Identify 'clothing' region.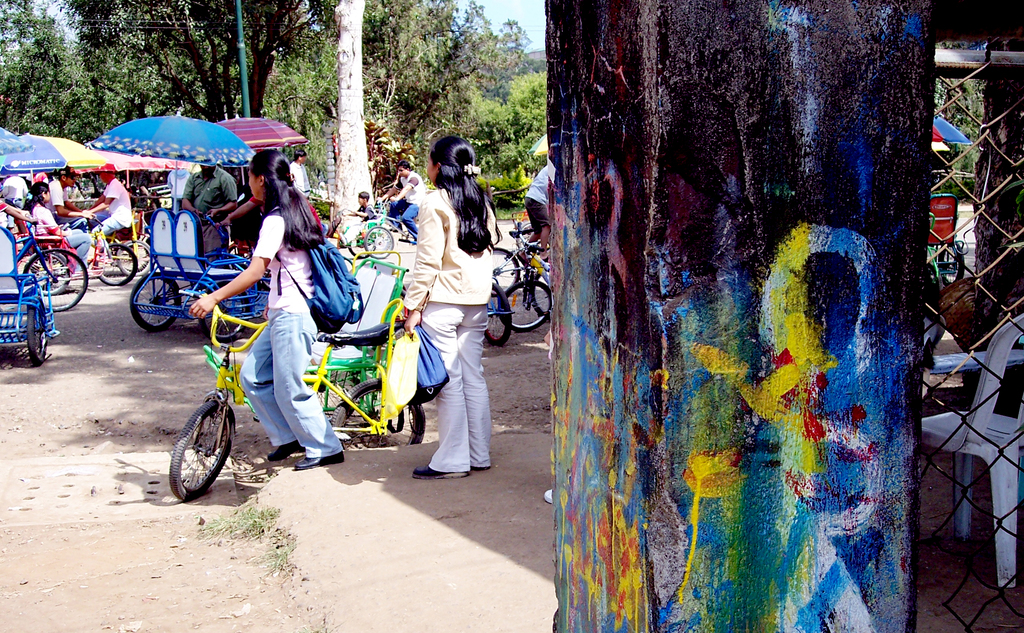
Region: left=387, top=171, right=423, bottom=242.
